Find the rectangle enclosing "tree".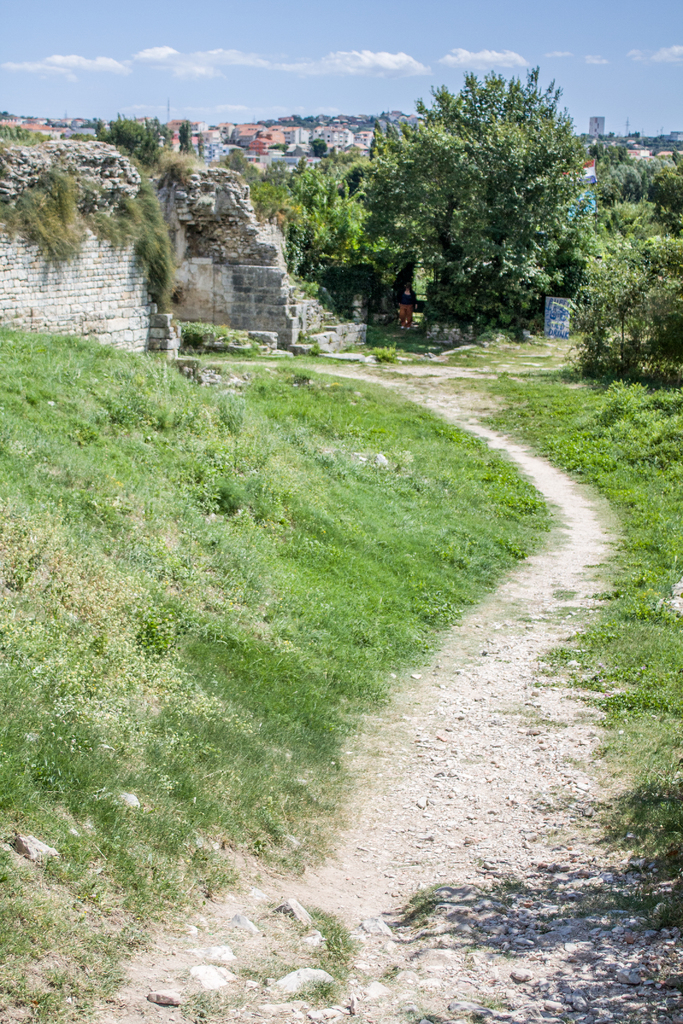
588,143,682,216.
